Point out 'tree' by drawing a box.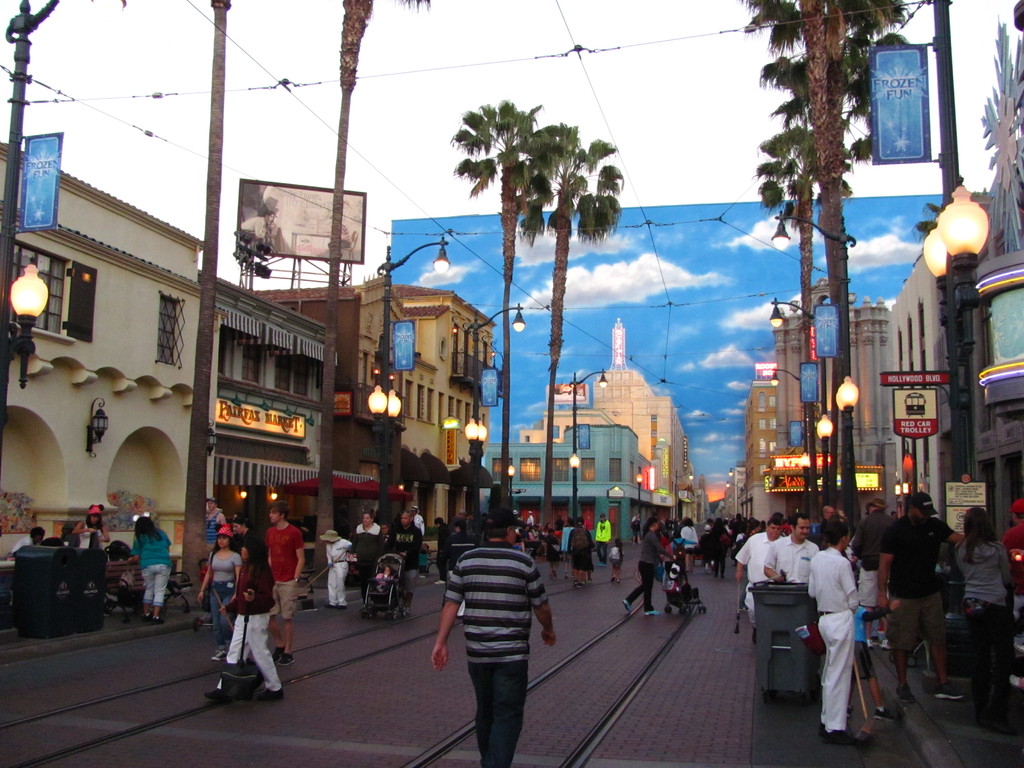
789/21/886/543.
